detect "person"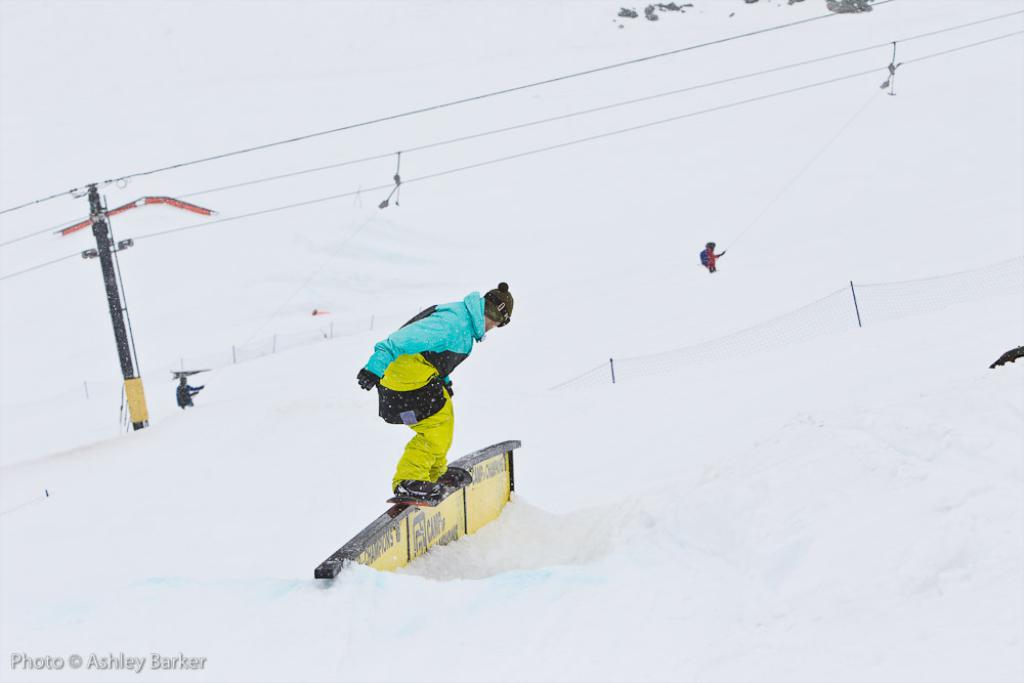
[left=327, top=266, right=524, bottom=586]
